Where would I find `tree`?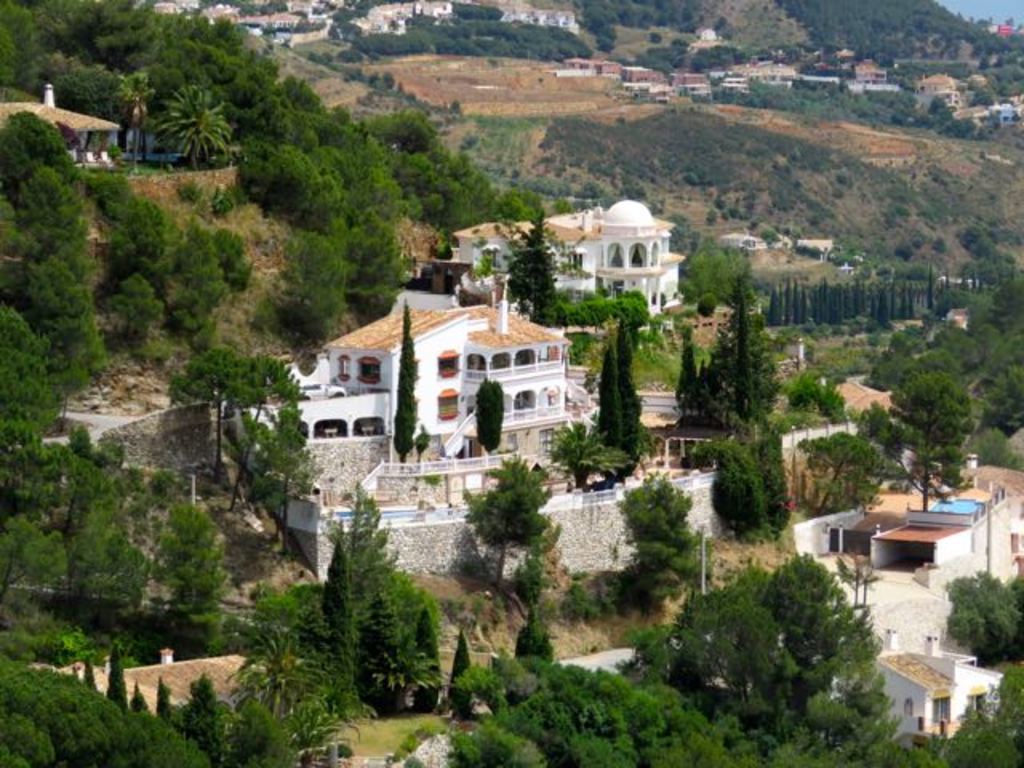
At [x1=154, y1=496, x2=235, y2=645].
